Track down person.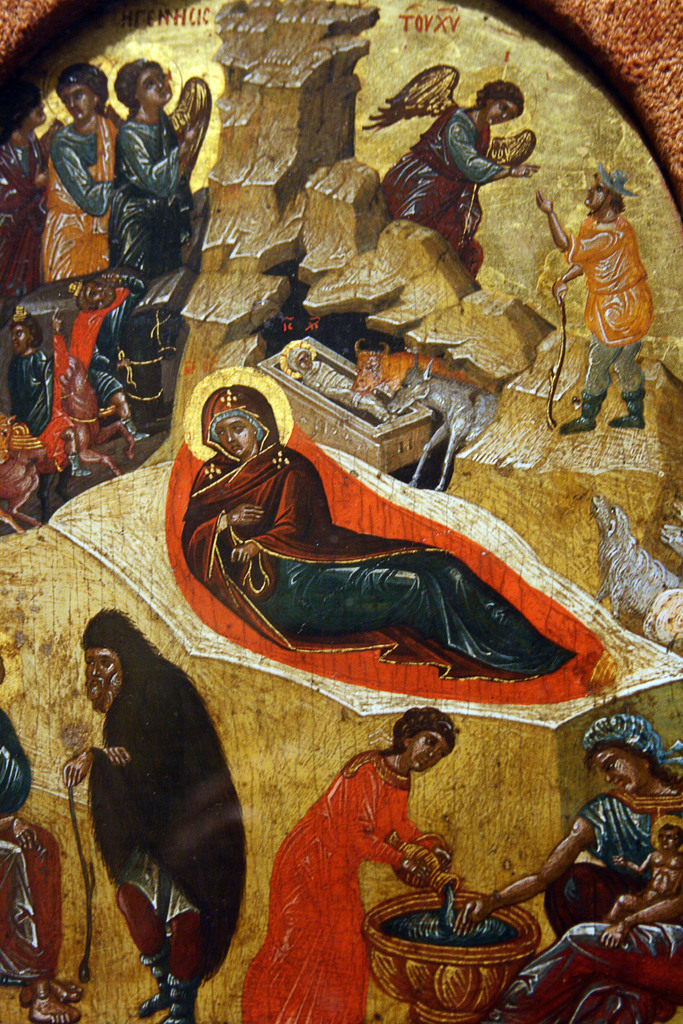
Tracked to bbox=(604, 821, 682, 924).
